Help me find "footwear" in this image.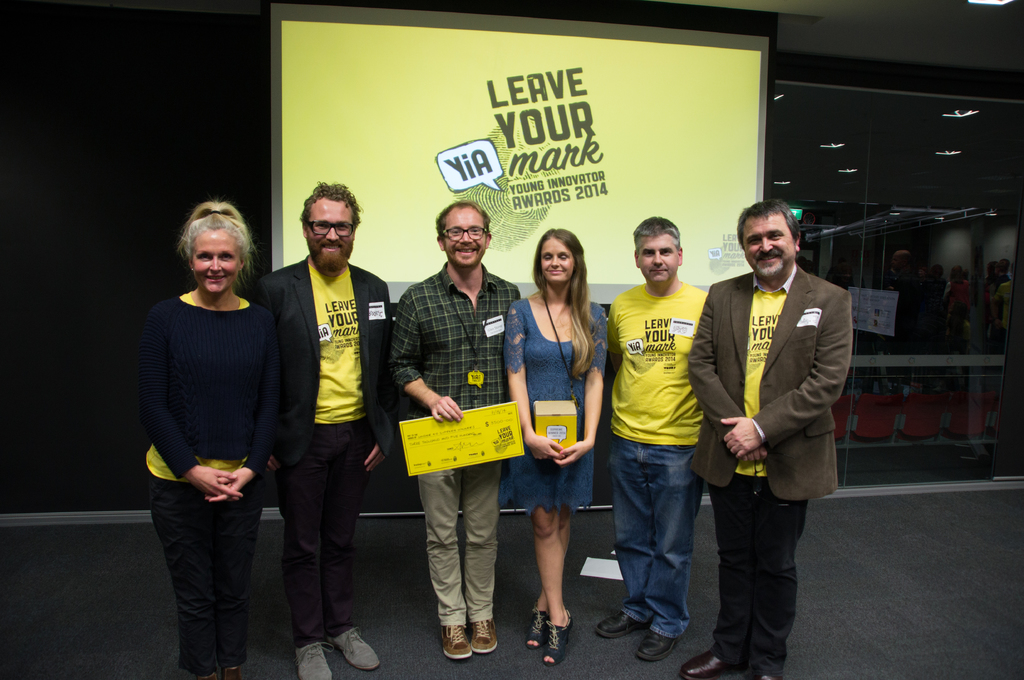
Found it: x1=293, y1=639, x2=335, y2=679.
